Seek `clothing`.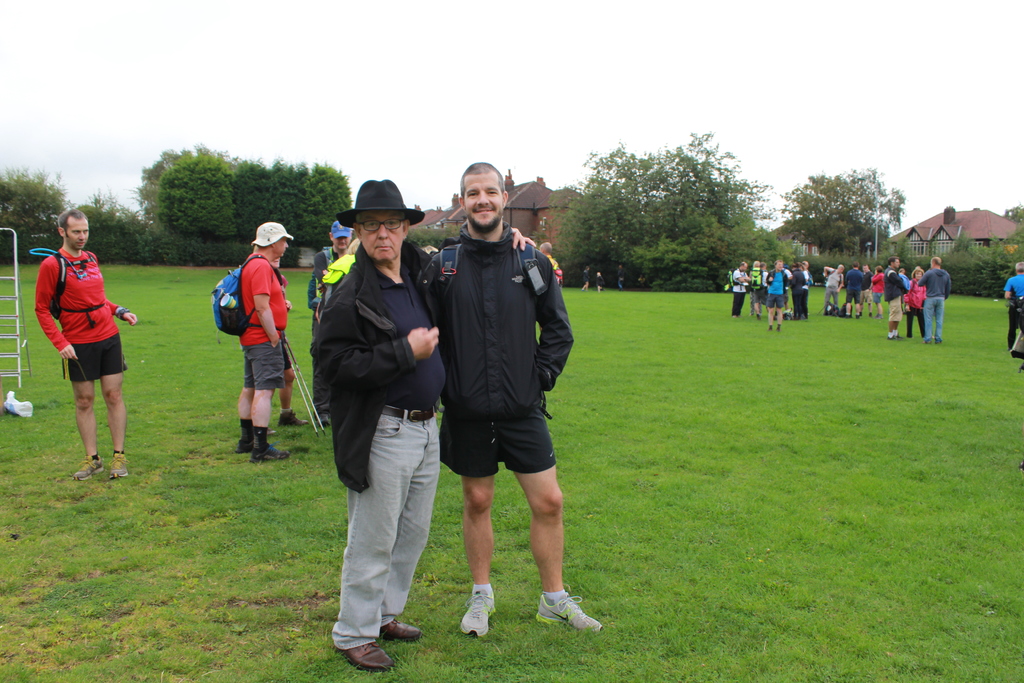
[left=35, top=248, right=127, bottom=381].
